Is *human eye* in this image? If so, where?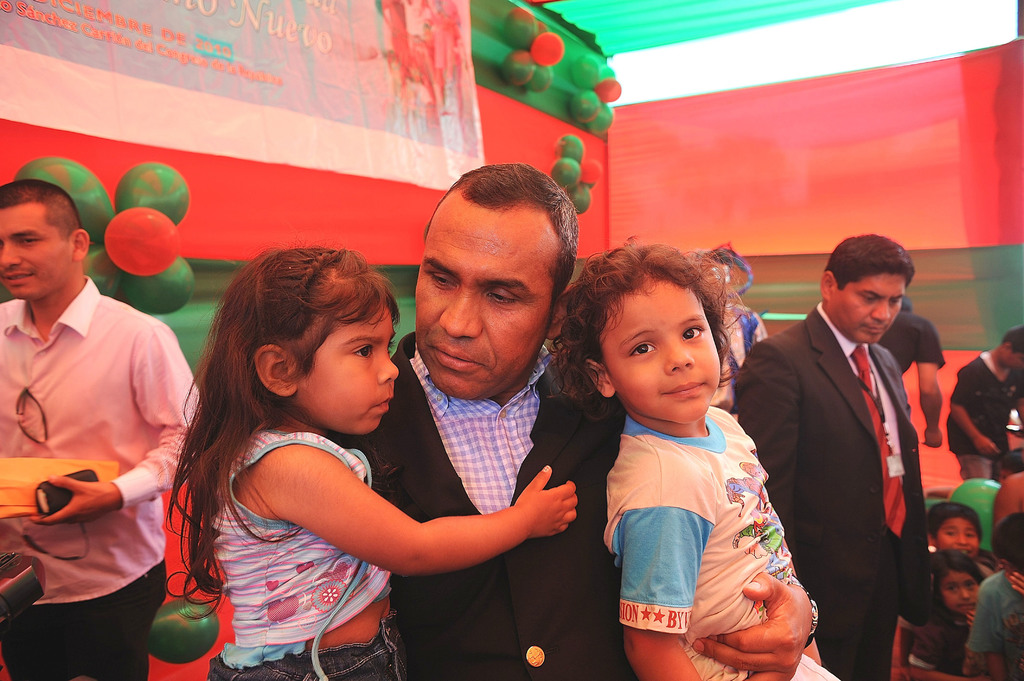
Yes, at bbox=[424, 271, 452, 291].
